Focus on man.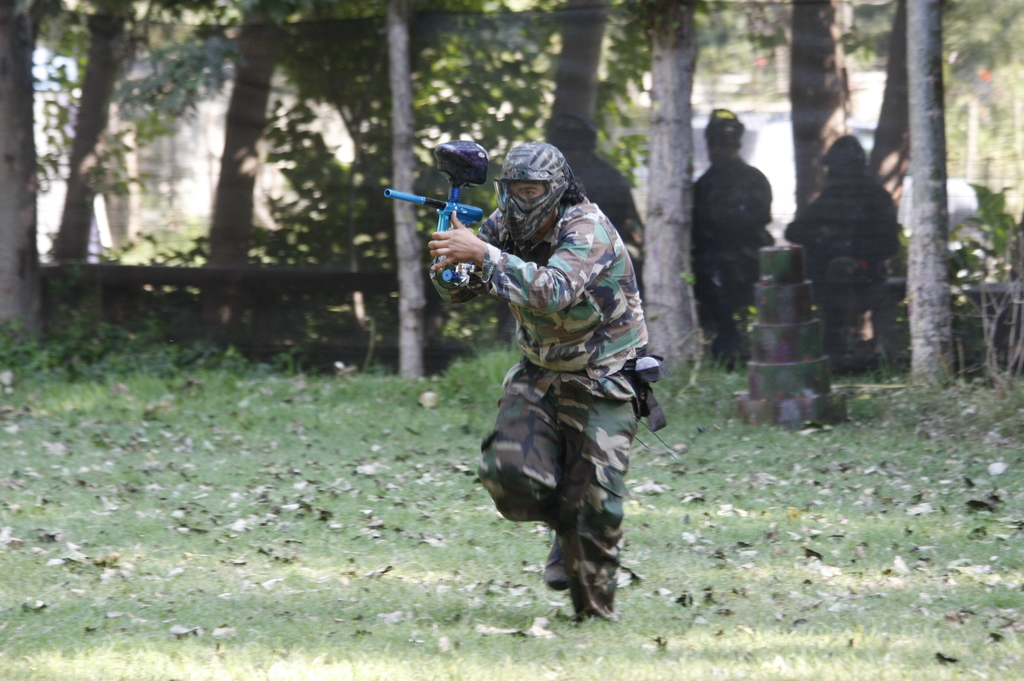
Focused at bbox(688, 122, 791, 328).
